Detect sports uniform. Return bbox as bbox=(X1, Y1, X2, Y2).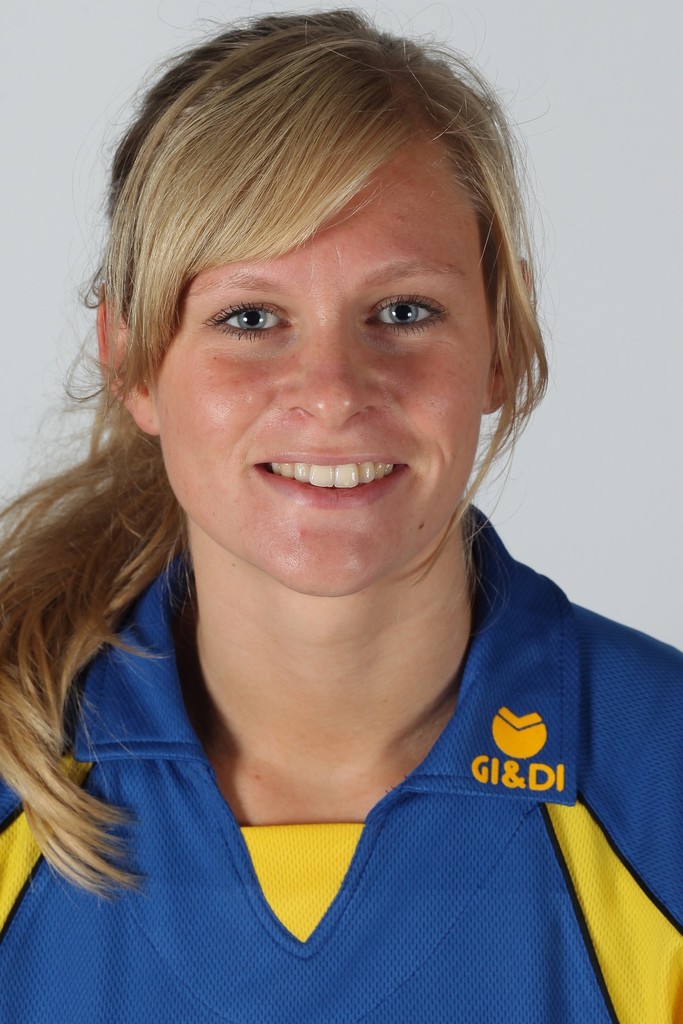
bbox=(0, 502, 682, 1023).
